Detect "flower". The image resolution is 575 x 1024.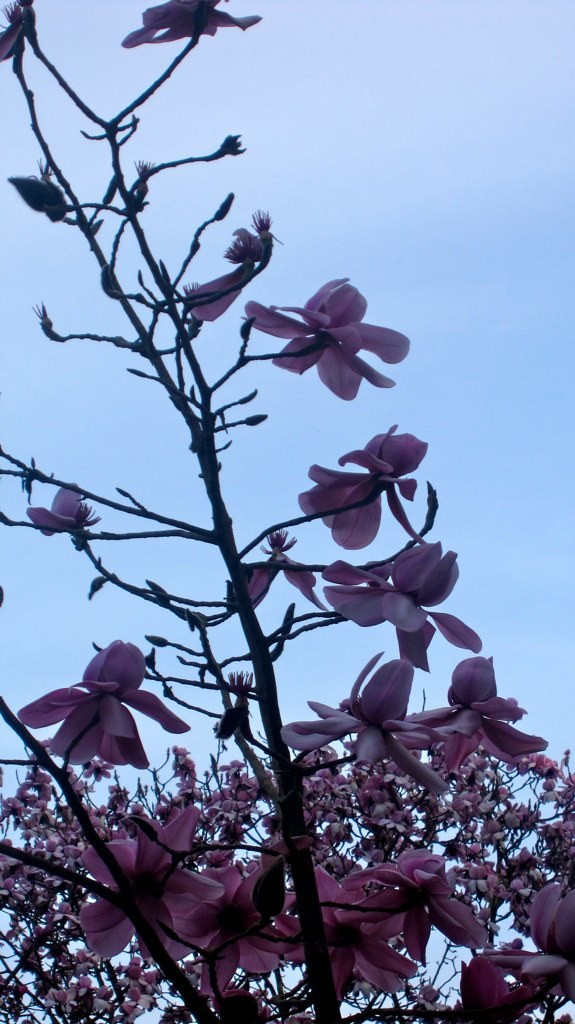
pyautogui.locateOnScreen(185, 210, 286, 322).
